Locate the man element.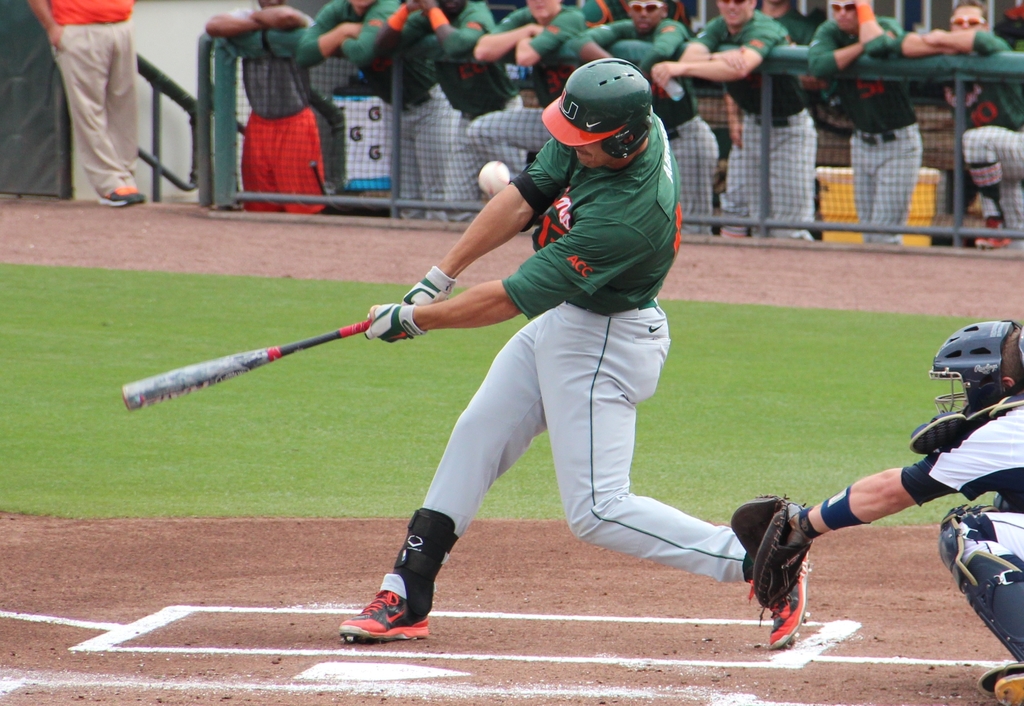
Element bbox: left=364, top=0, right=515, bottom=224.
